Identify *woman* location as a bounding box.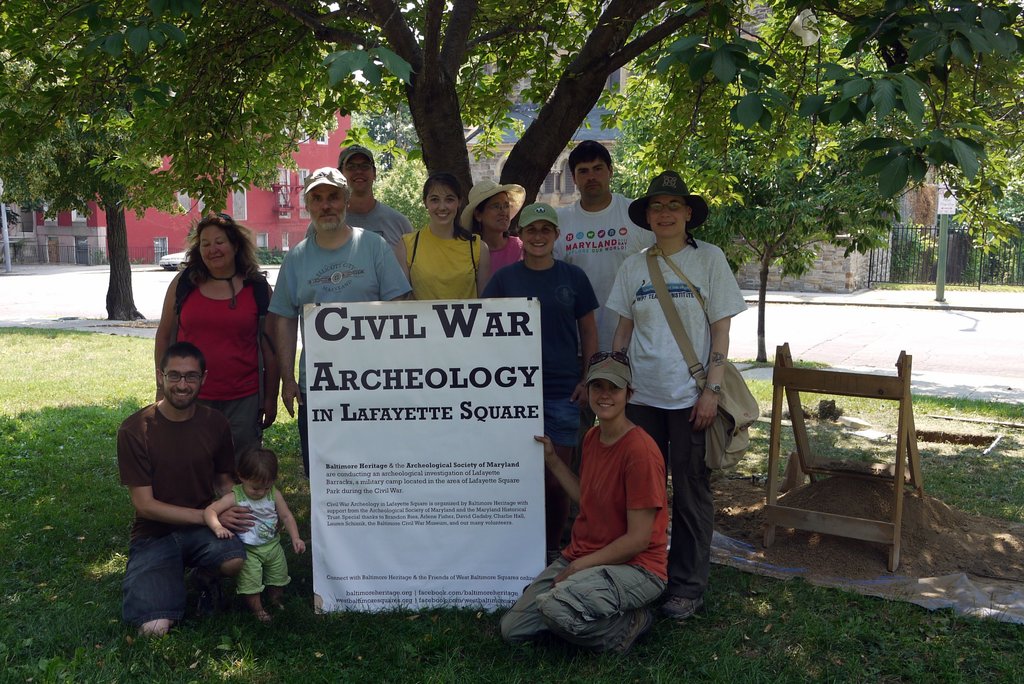
pyautogui.locateOnScreen(600, 170, 751, 626).
